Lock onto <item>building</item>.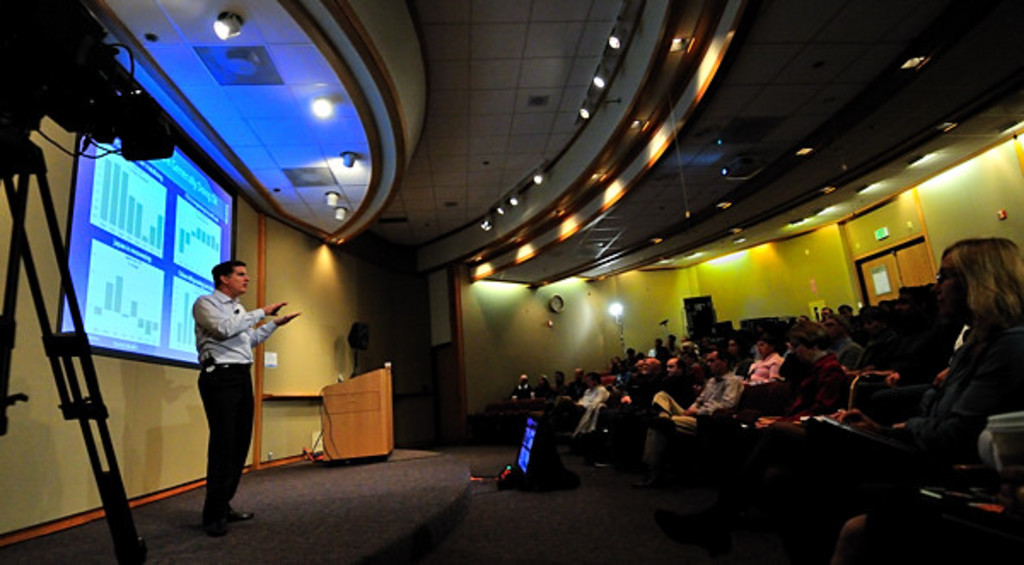
Locked: x1=0, y1=0, x2=1022, y2=563.
